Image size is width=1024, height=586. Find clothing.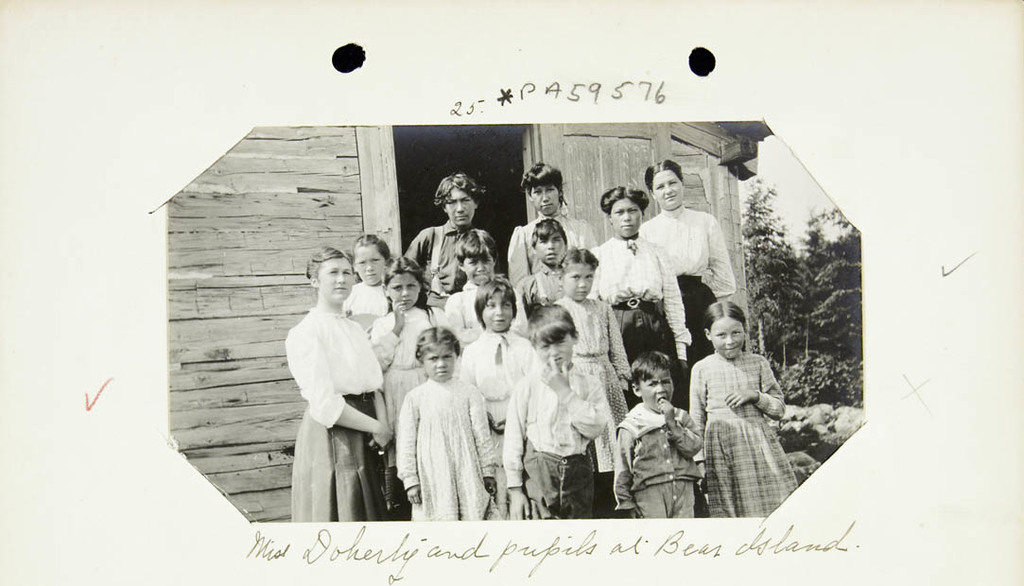
<region>500, 216, 597, 291</region>.
